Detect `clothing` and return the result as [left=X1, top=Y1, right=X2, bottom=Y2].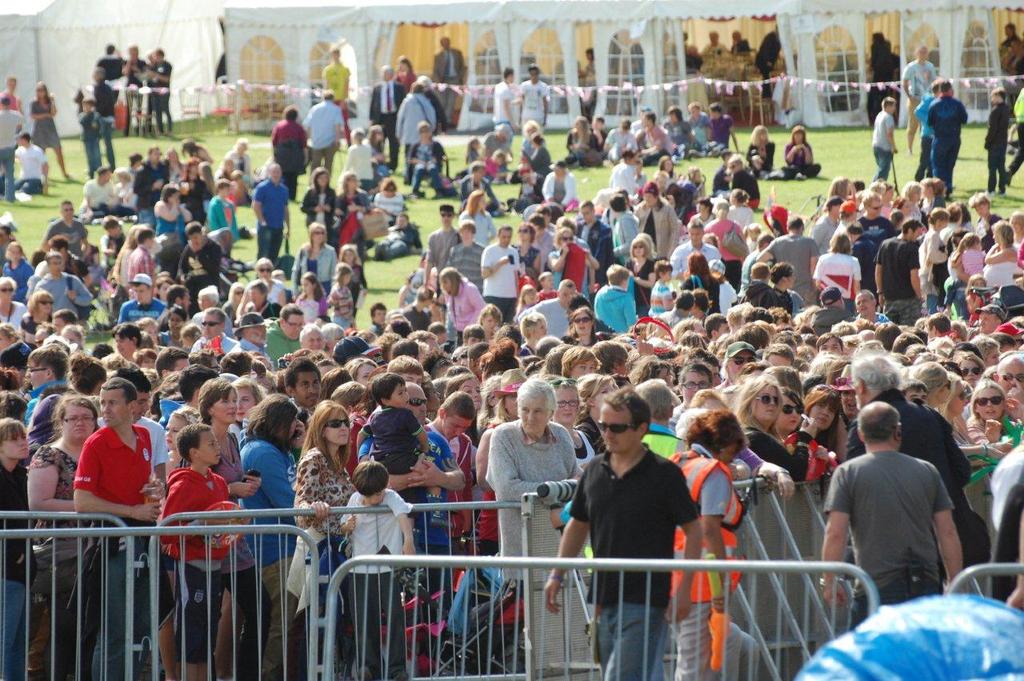
[left=432, top=42, right=462, bottom=128].
